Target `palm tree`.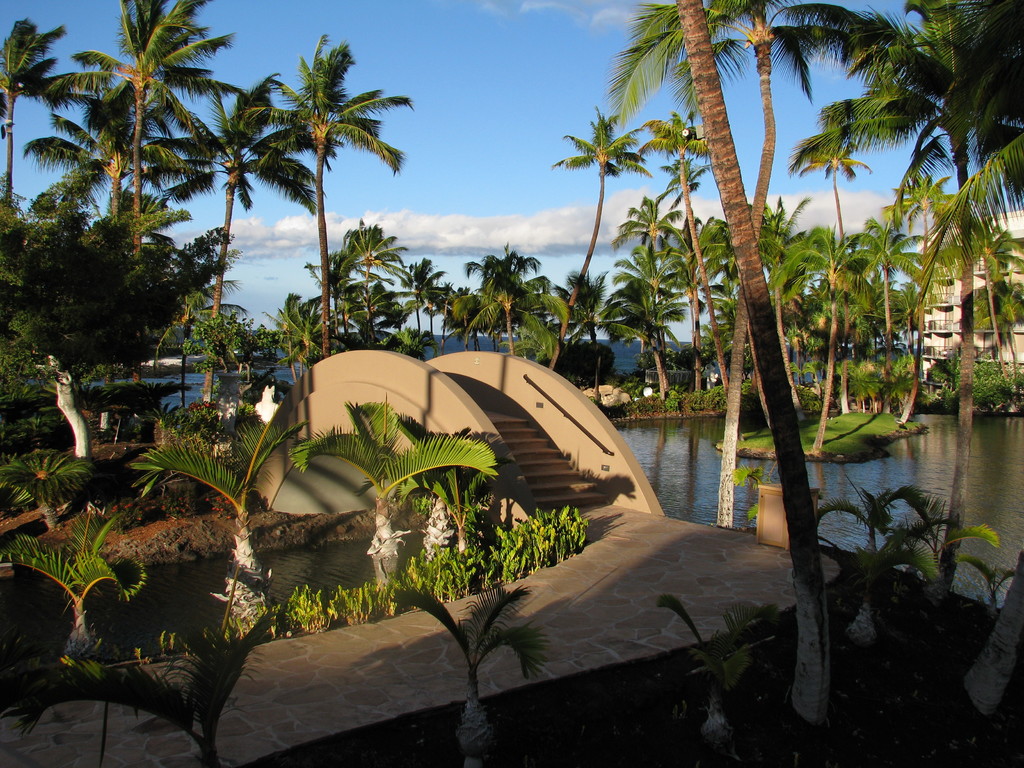
Target region: <box>791,234,870,462</box>.
